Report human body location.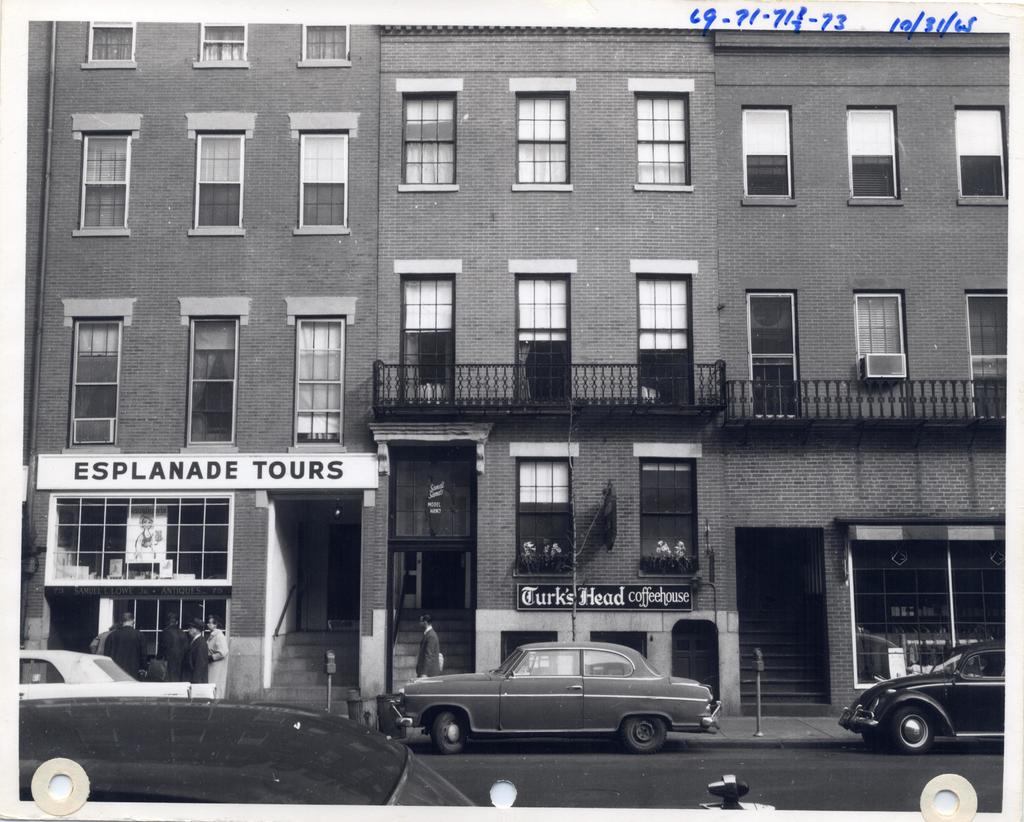
Report: <bbox>102, 614, 141, 679</bbox>.
